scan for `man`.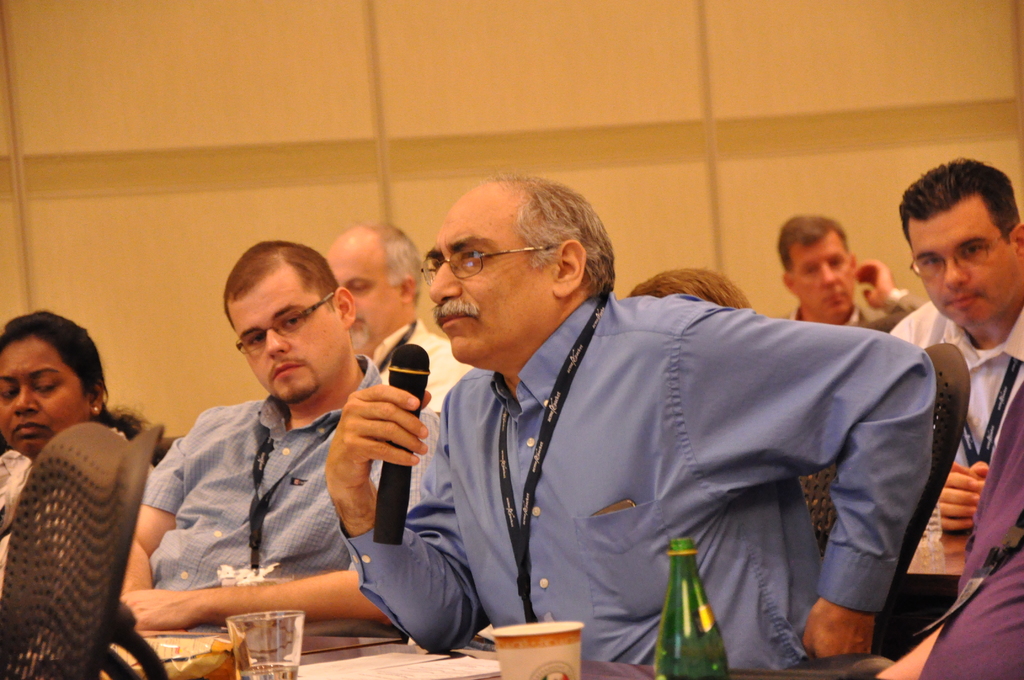
Scan result: crop(116, 249, 417, 656).
